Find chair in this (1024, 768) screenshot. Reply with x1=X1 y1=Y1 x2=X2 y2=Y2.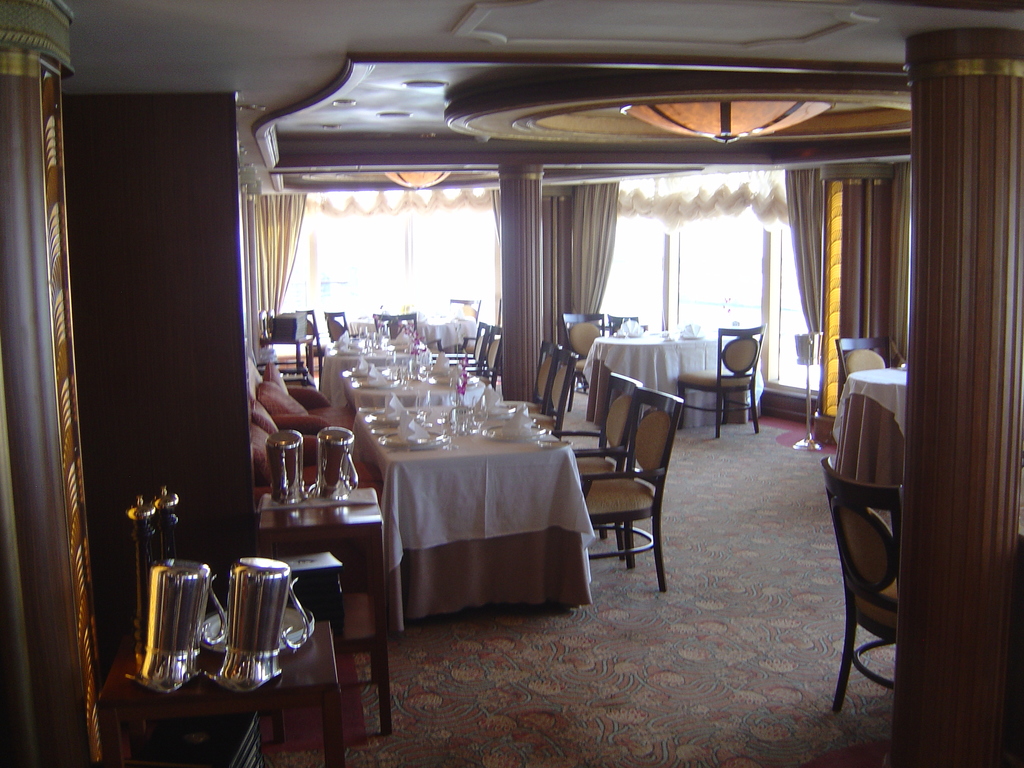
x1=506 y1=337 x2=562 y2=414.
